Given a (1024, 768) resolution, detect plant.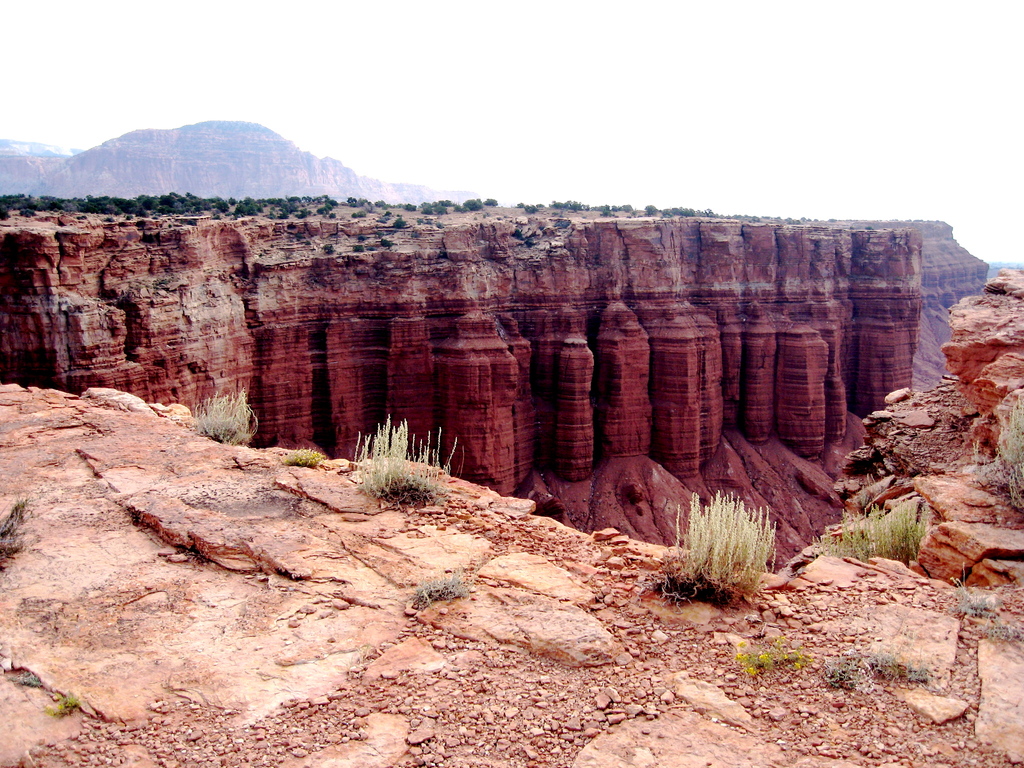
bbox(515, 198, 525, 207).
